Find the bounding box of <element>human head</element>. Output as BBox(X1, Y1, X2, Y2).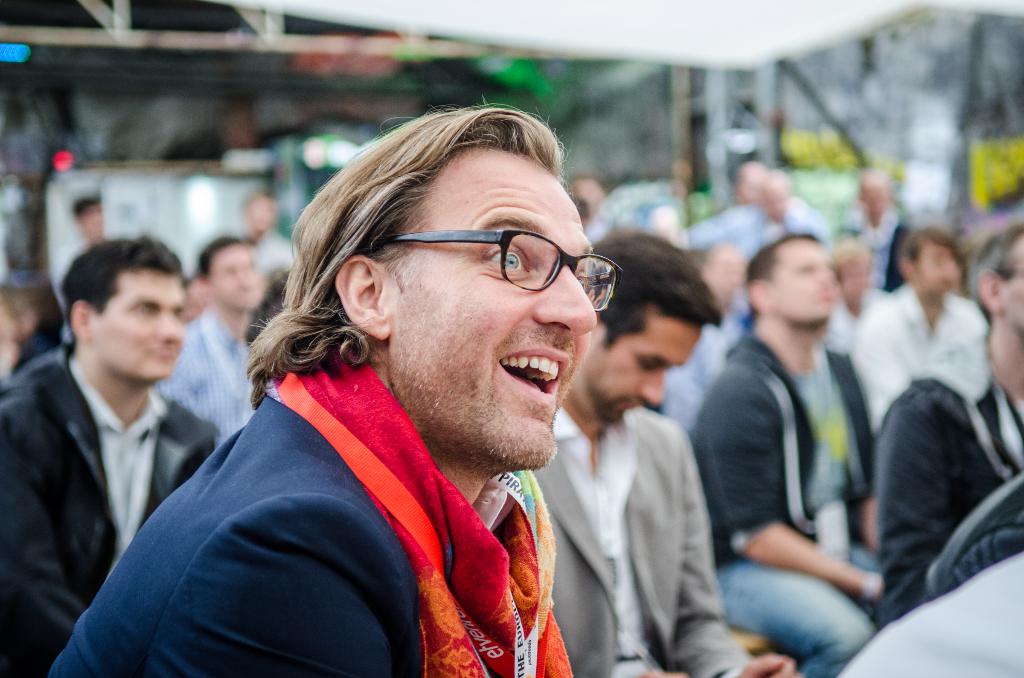
BBox(976, 223, 1023, 335).
